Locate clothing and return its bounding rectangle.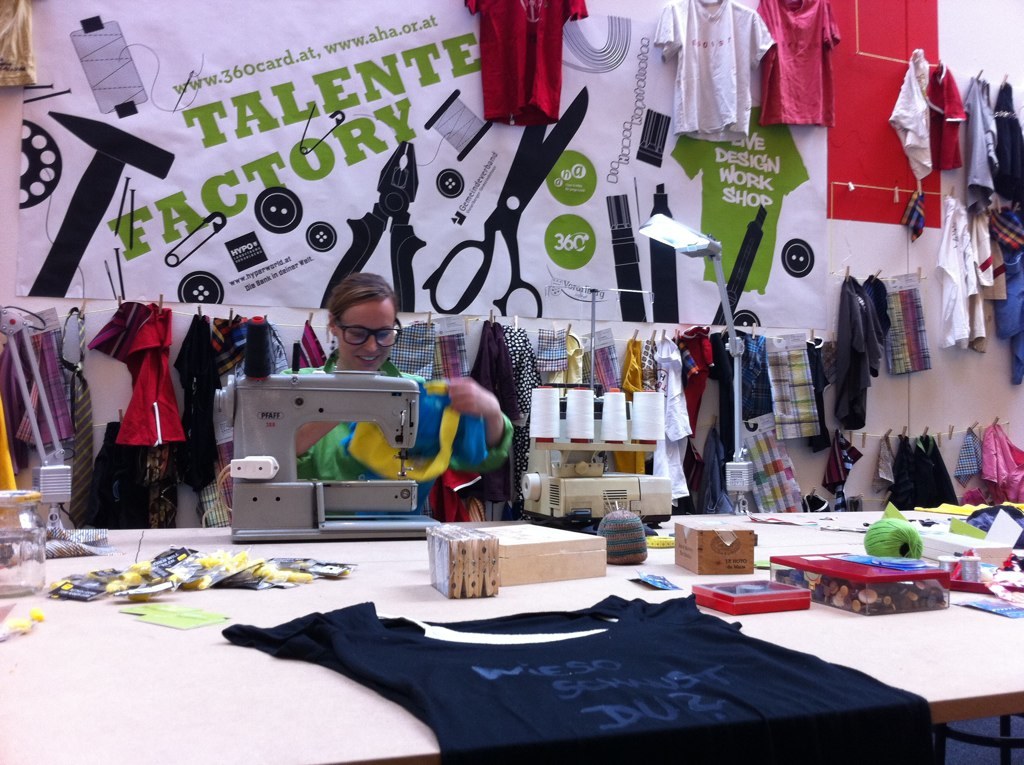
locate(98, 298, 188, 443).
